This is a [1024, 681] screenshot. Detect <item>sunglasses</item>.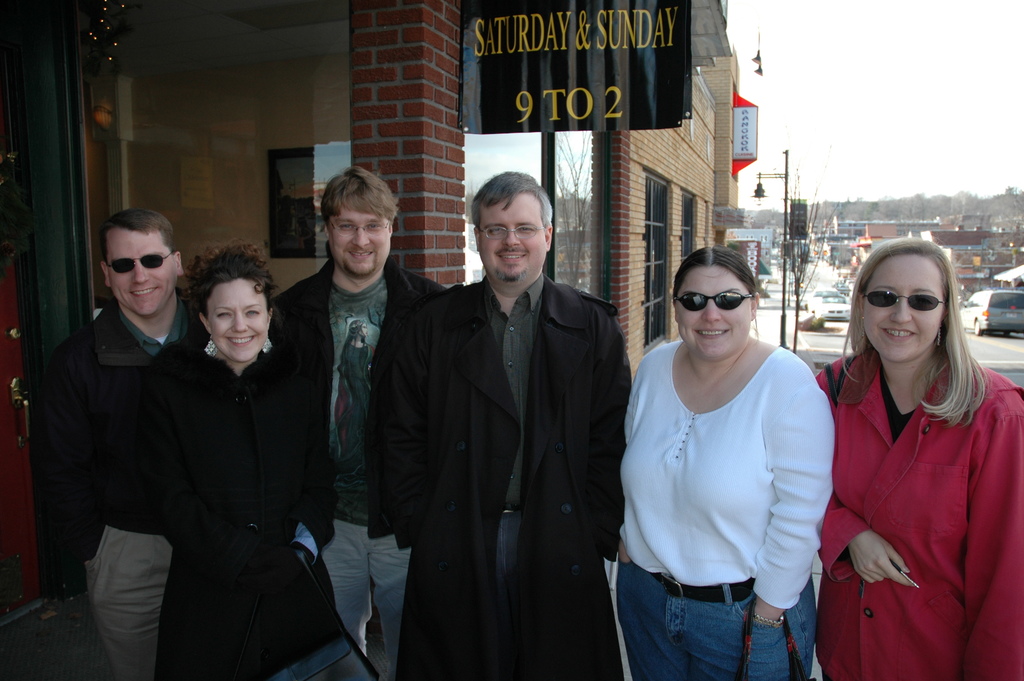
<bbox>864, 291, 945, 313</bbox>.
